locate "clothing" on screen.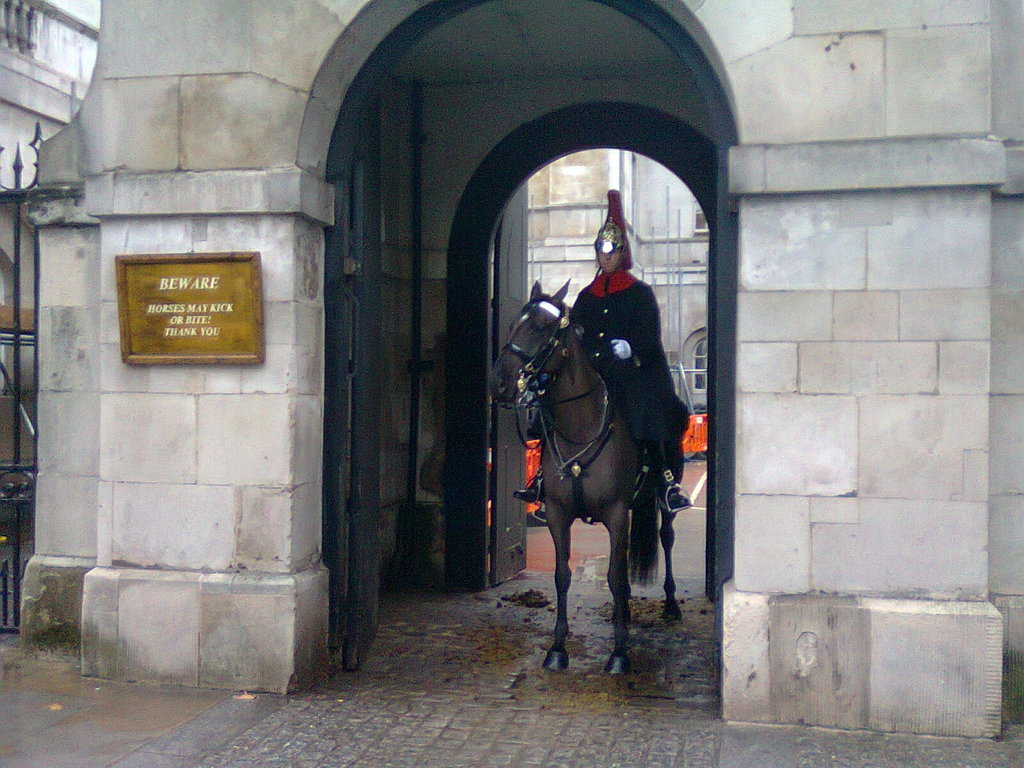
On screen at pyautogui.locateOnScreen(568, 259, 676, 469).
